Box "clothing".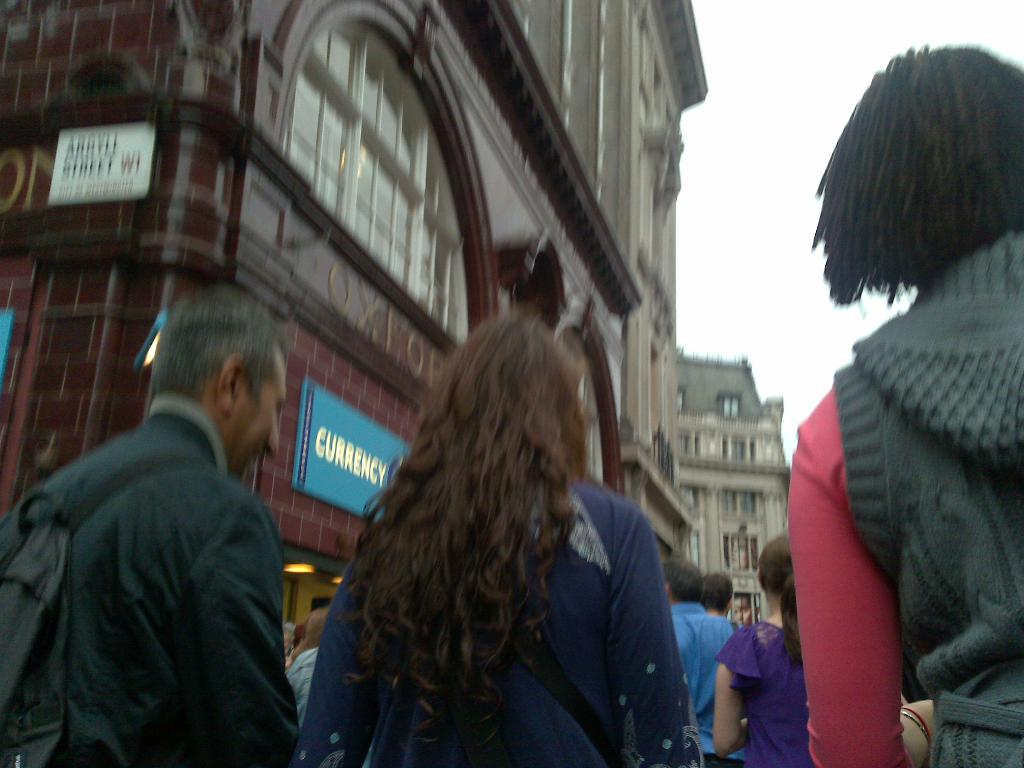
bbox=[303, 474, 694, 767].
